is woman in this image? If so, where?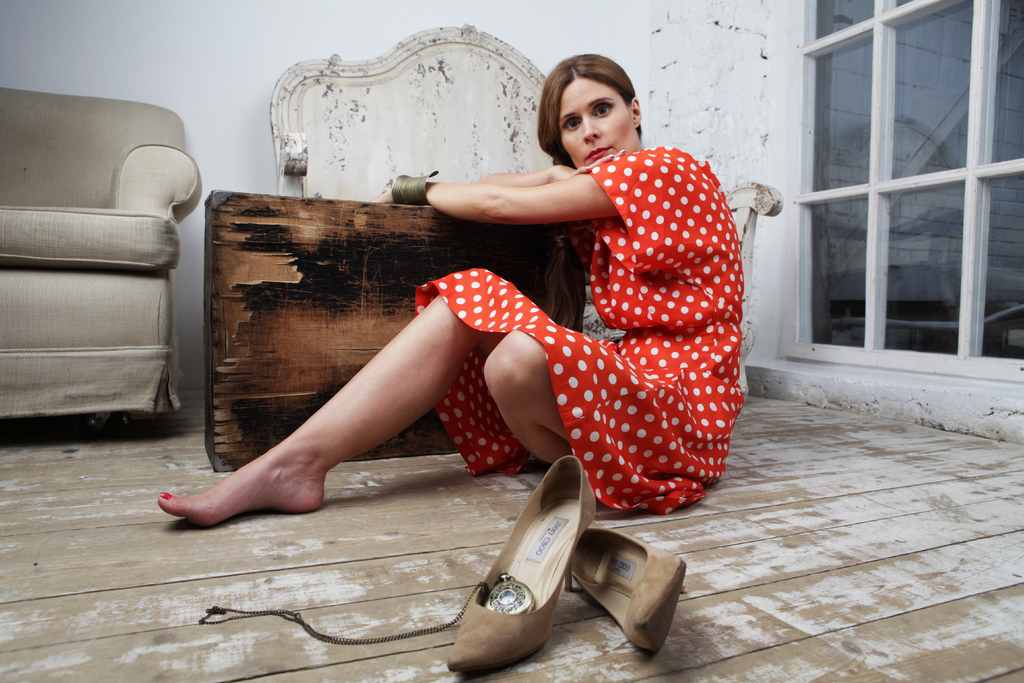
Yes, at rect(232, 60, 718, 580).
